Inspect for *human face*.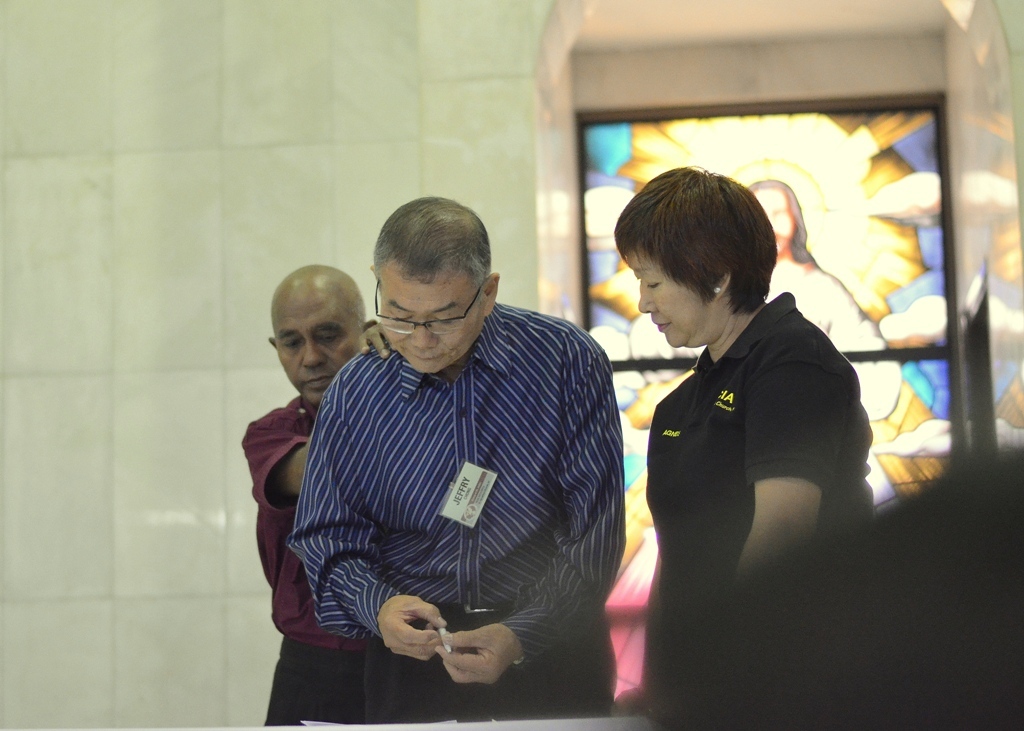
Inspection: rect(617, 242, 712, 347).
